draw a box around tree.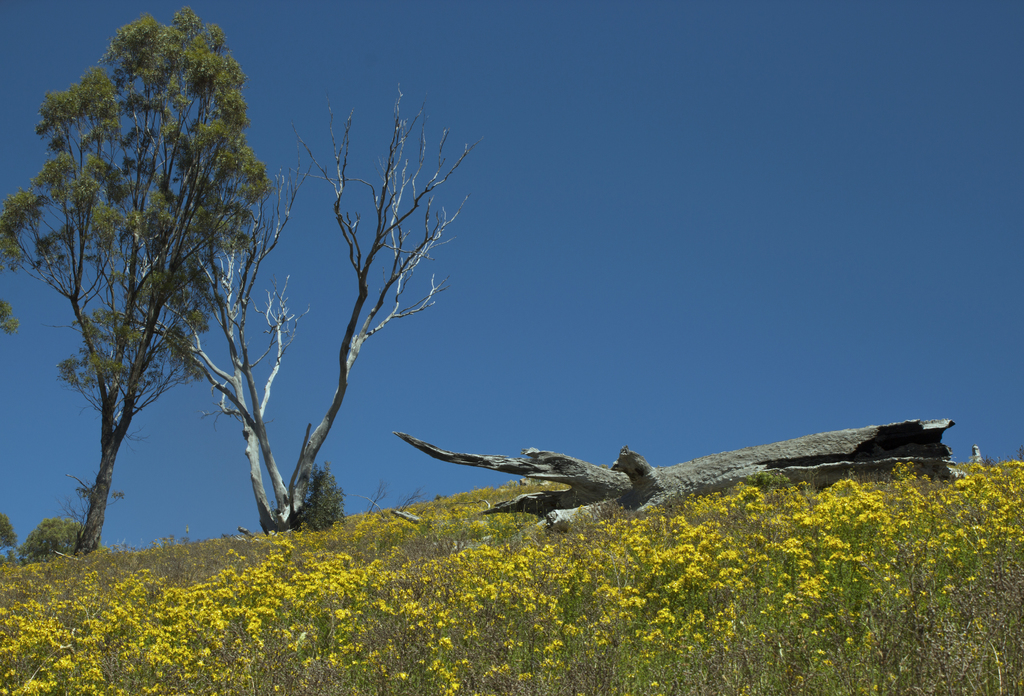
box=[0, 220, 26, 336].
